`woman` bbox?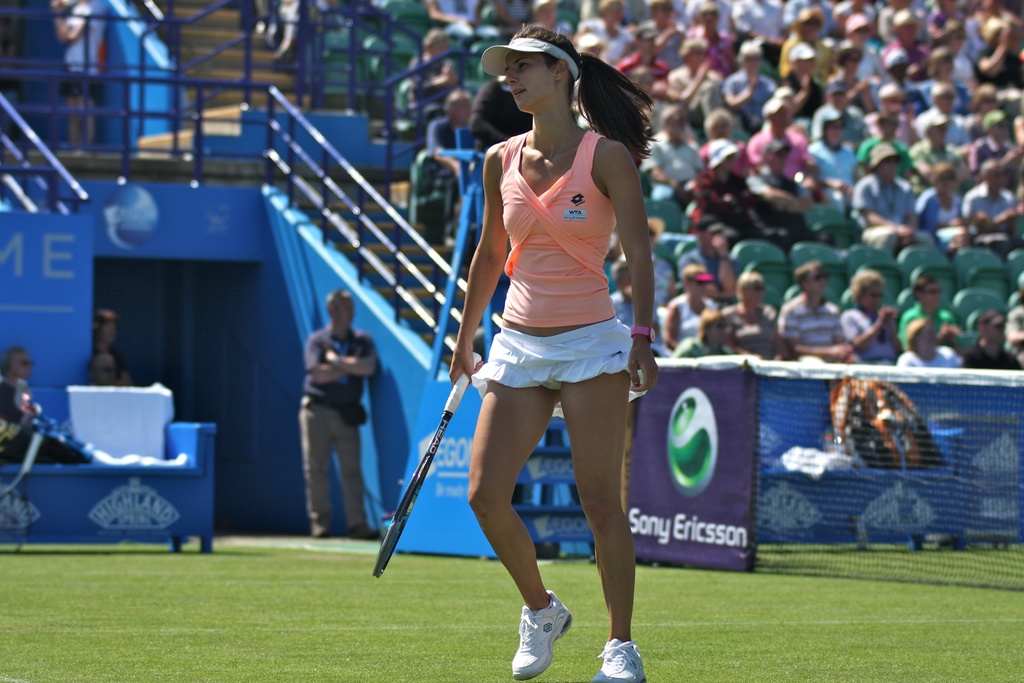
rect(685, 138, 755, 246)
